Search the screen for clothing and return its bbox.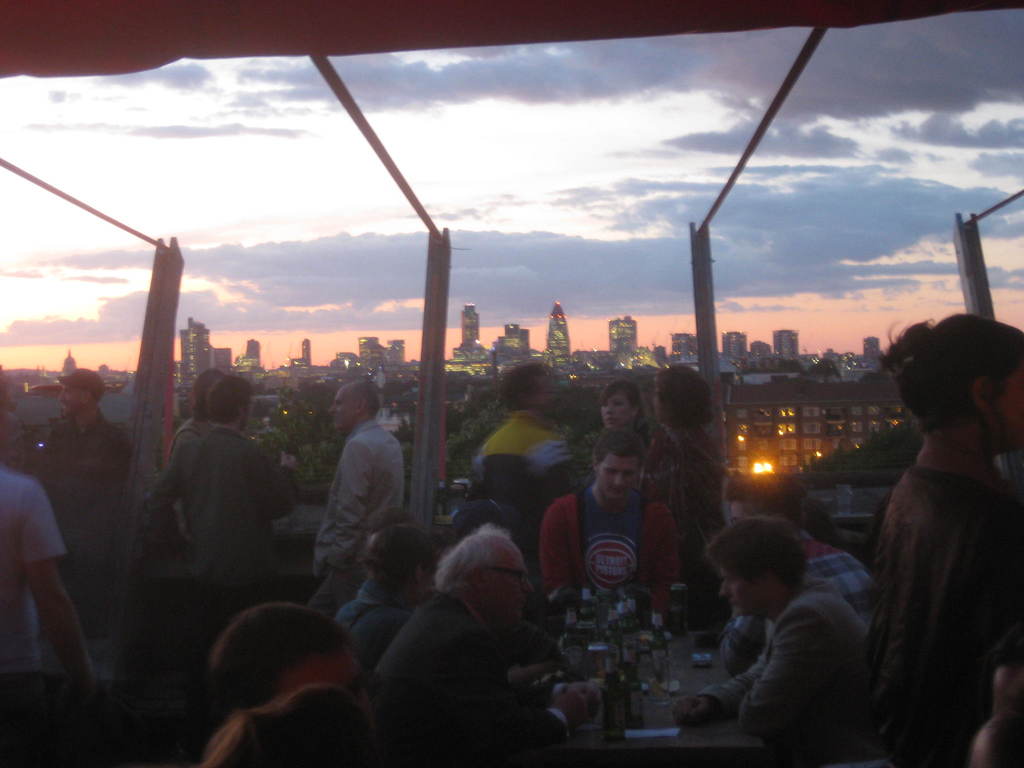
Found: rect(0, 468, 62, 669).
